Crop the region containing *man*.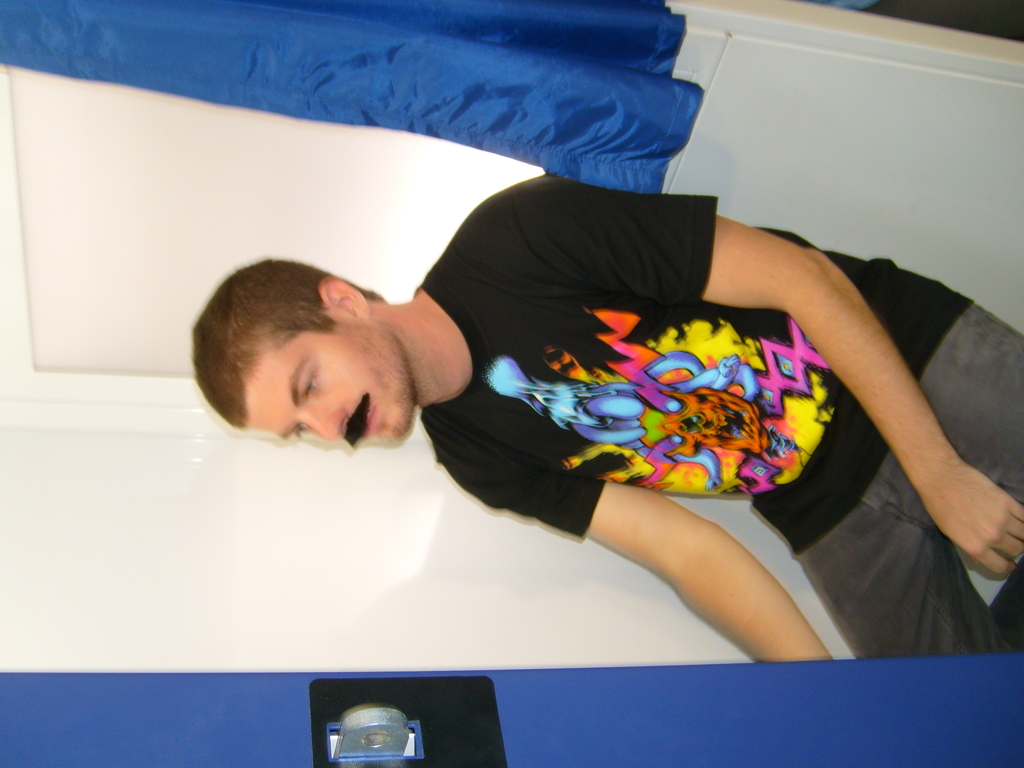
Crop region: <bbox>86, 151, 1007, 674</bbox>.
